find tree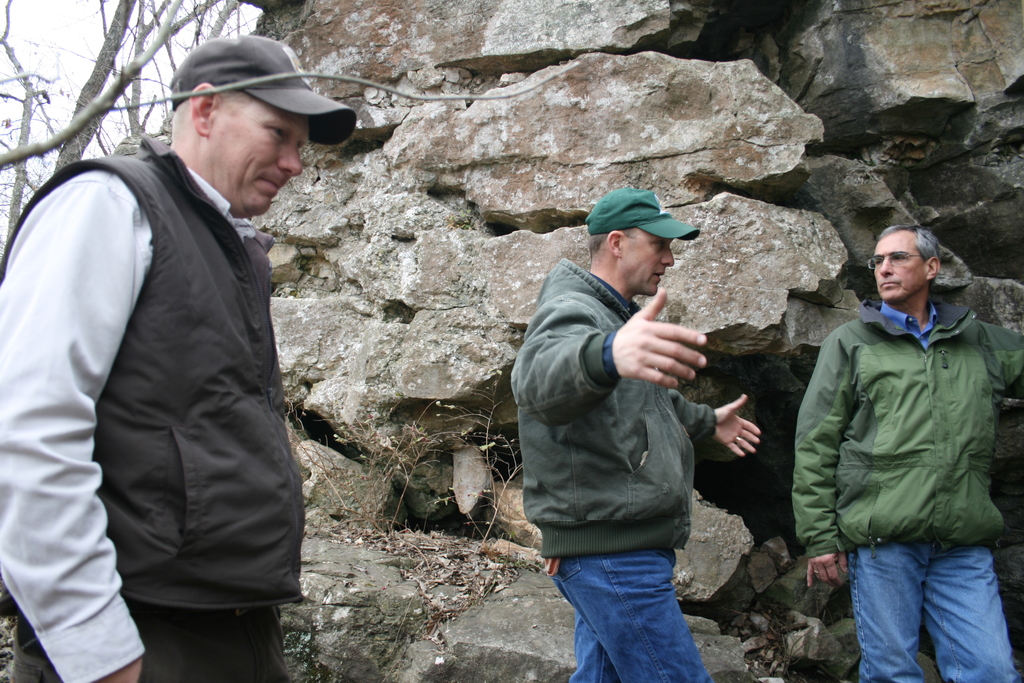
0/0/271/247
